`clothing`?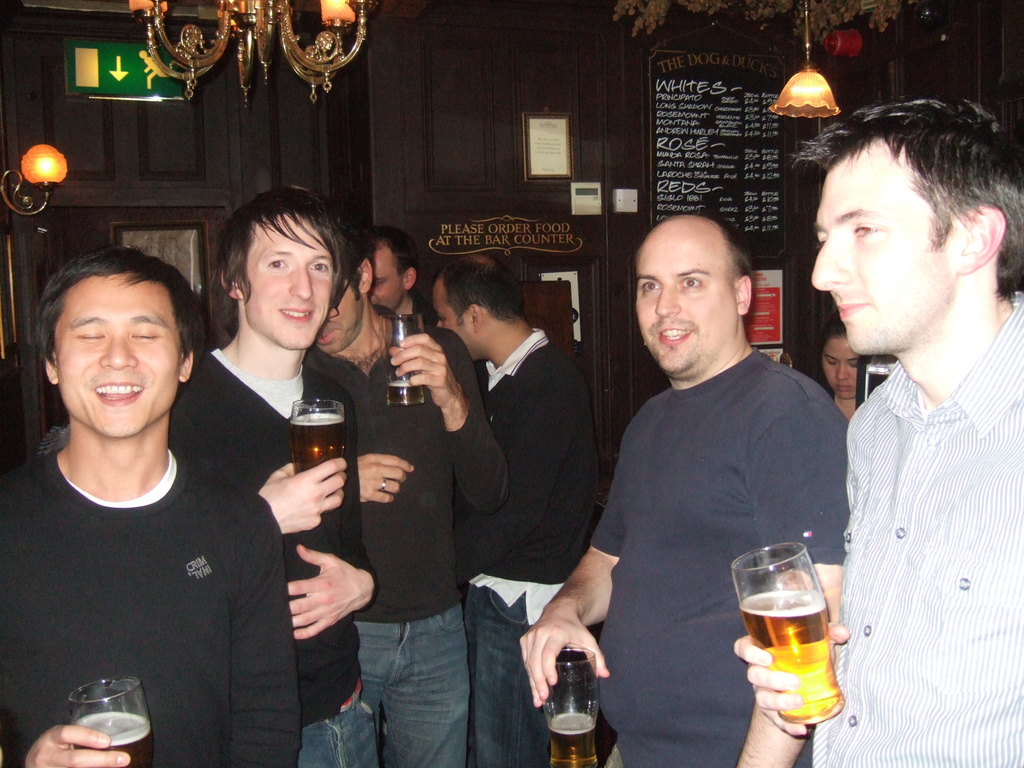
crop(171, 352, 380, 767)
